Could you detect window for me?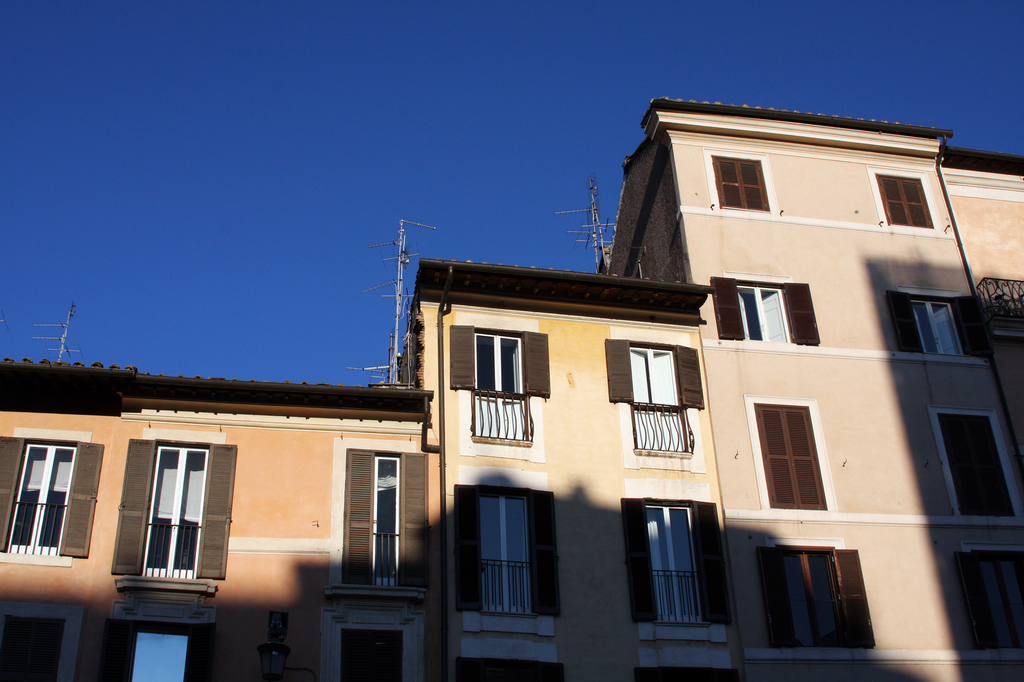
Detection result: bbox=(620, 492, 744, 626).
